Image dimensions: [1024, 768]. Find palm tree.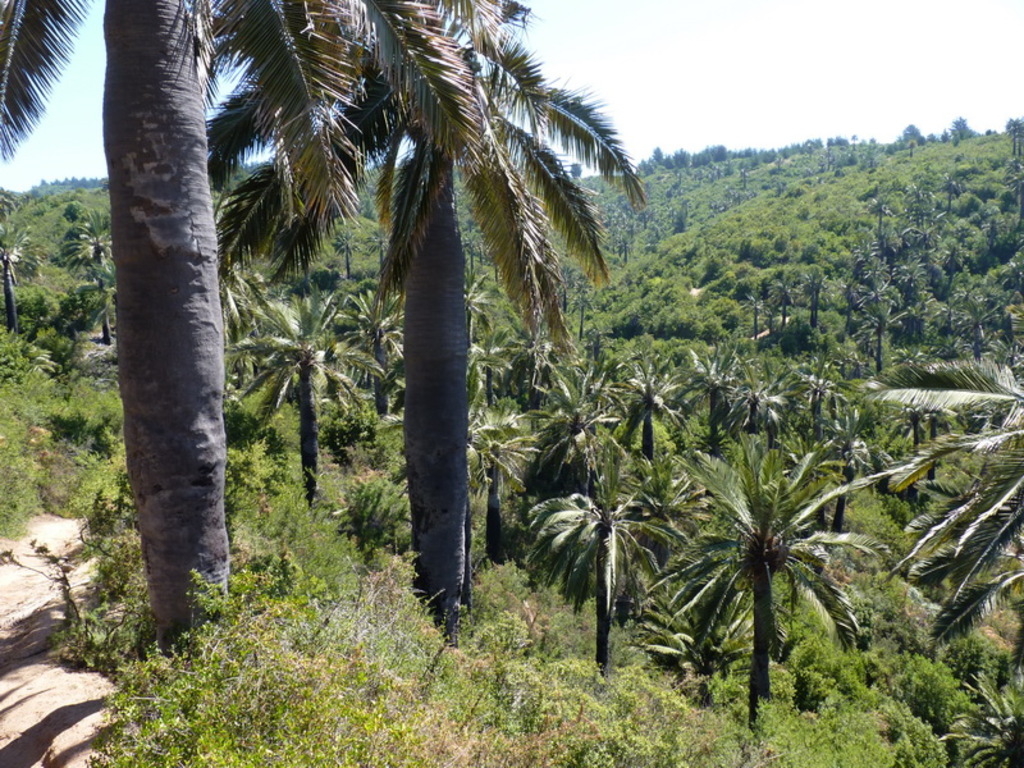
pyautogui.locateOnScreen(689, 361, 751, 443).
